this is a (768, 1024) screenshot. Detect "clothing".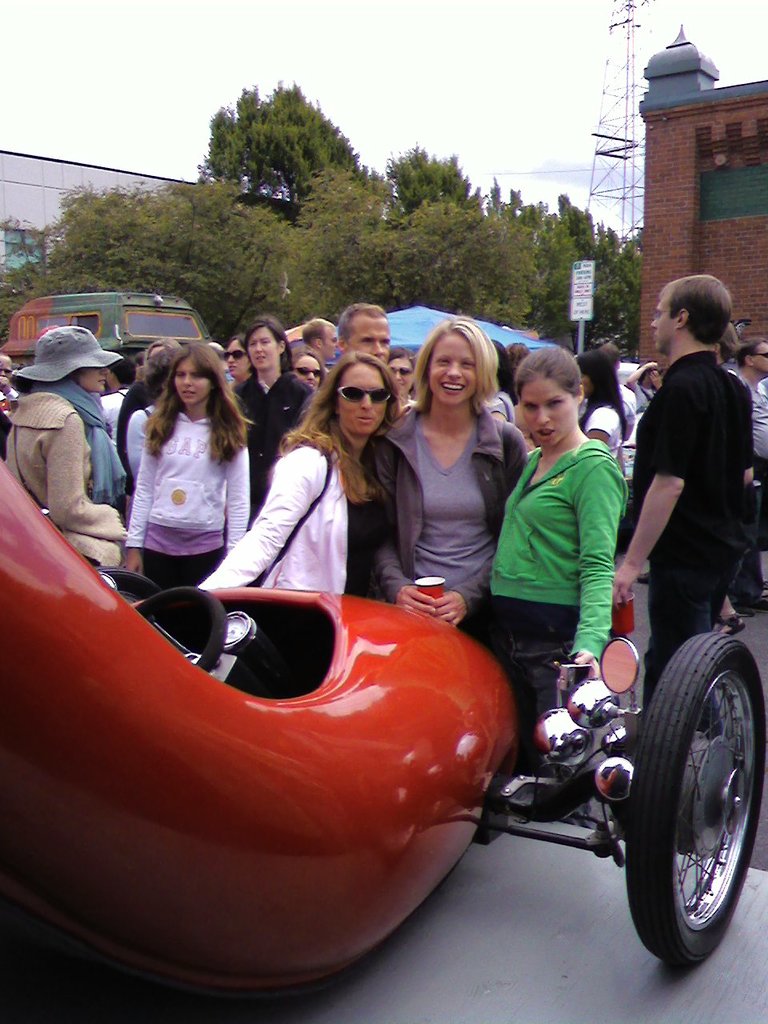
[0, 366, 127, 563].
